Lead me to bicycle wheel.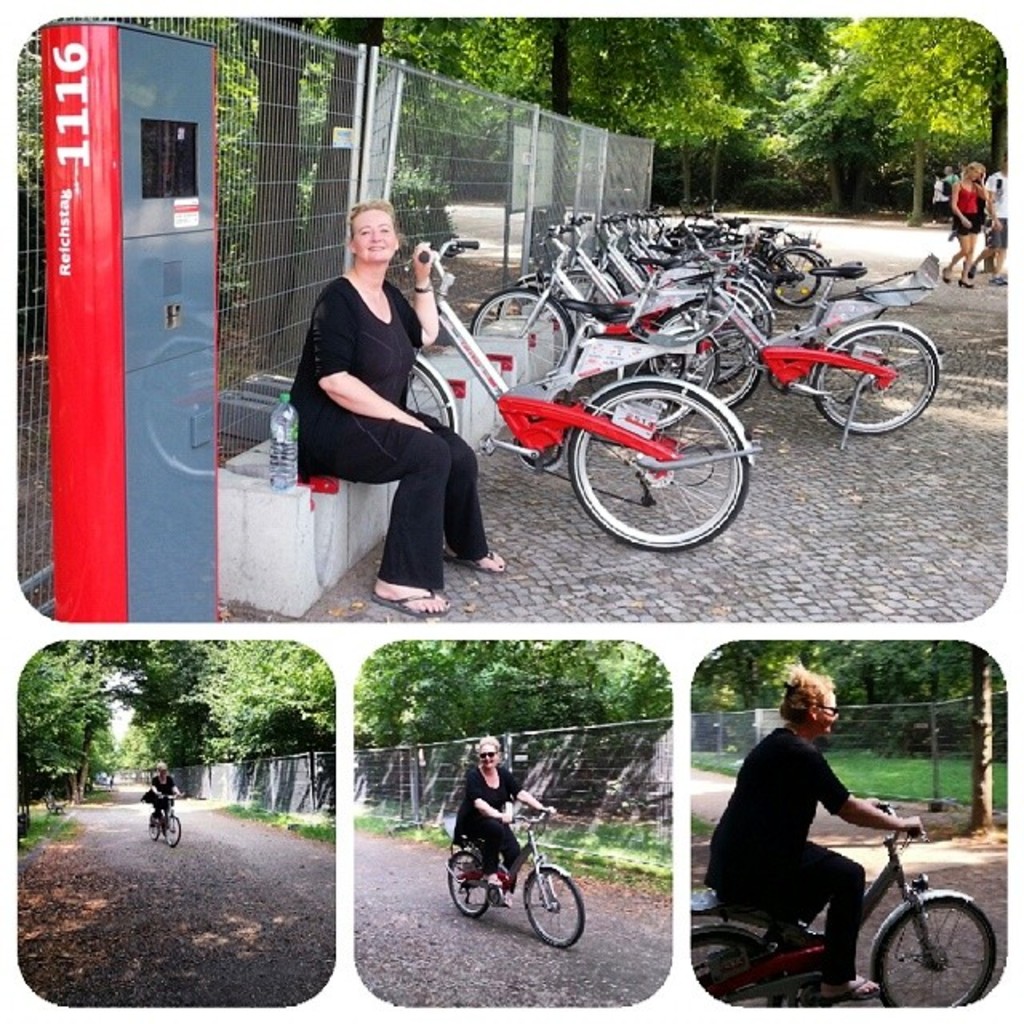
Lead to {"left": 158, "top": 814, "right": 182, "bottom": 846}.
